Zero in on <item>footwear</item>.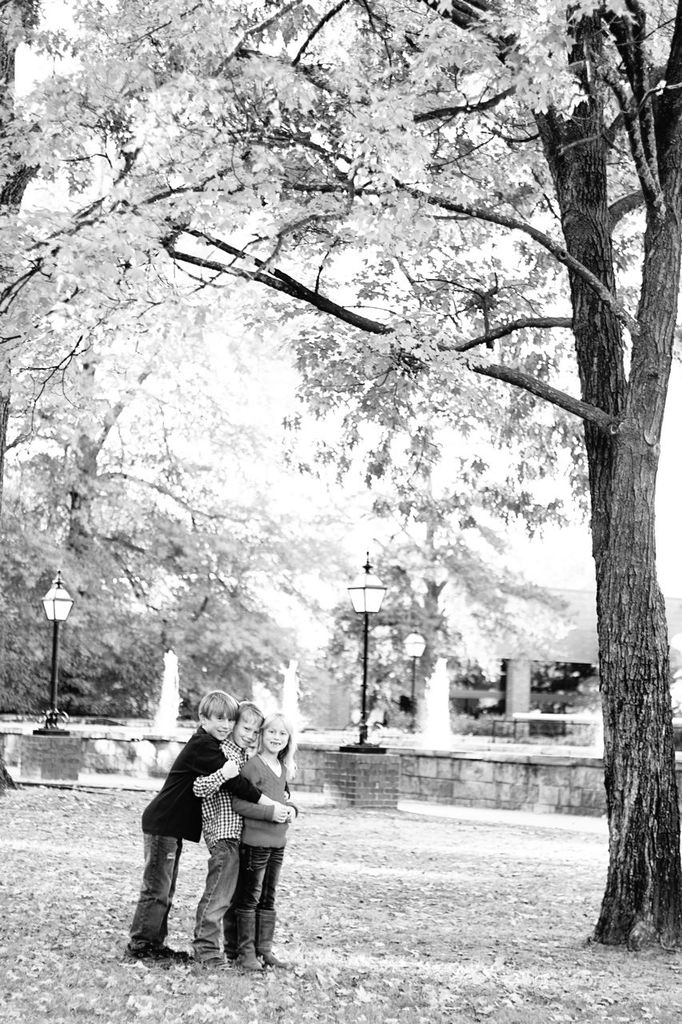
Zeroed in: (258, 917, 292, 980).
